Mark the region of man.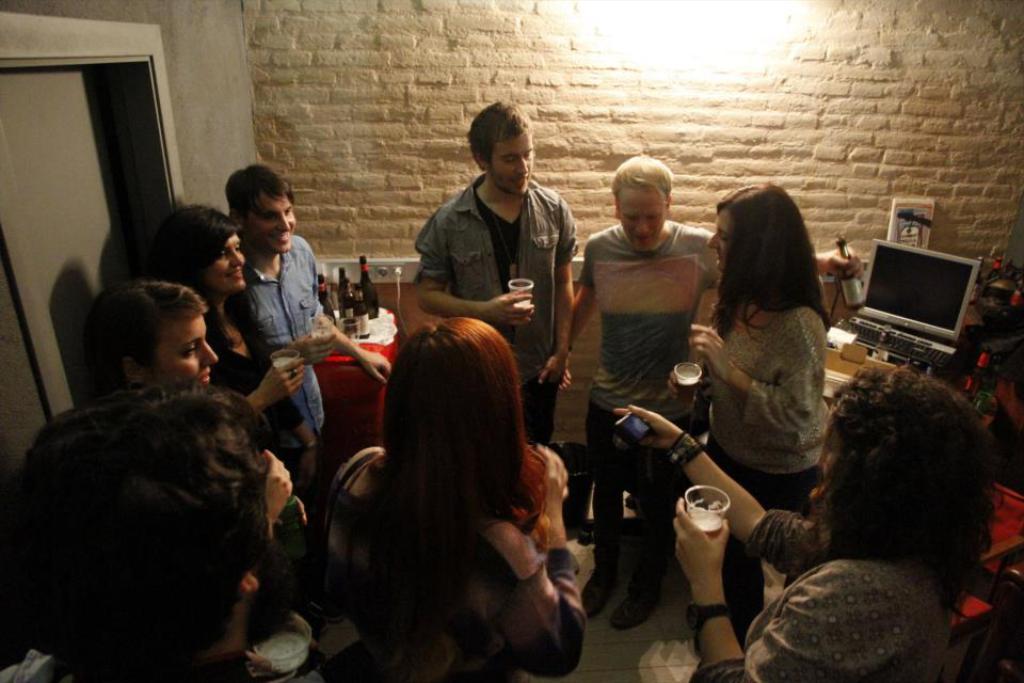
Region: bbox(0, 372, 276, 682).
